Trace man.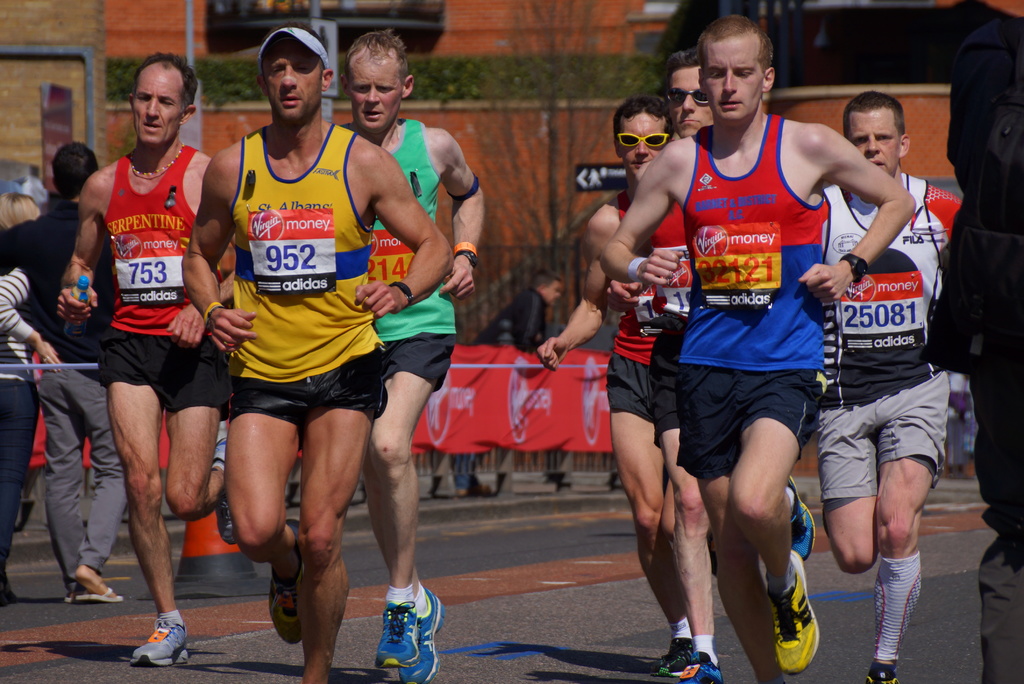
Traced to {"left": 0, "top": 140, "right": 116, "bottom": 599}.
